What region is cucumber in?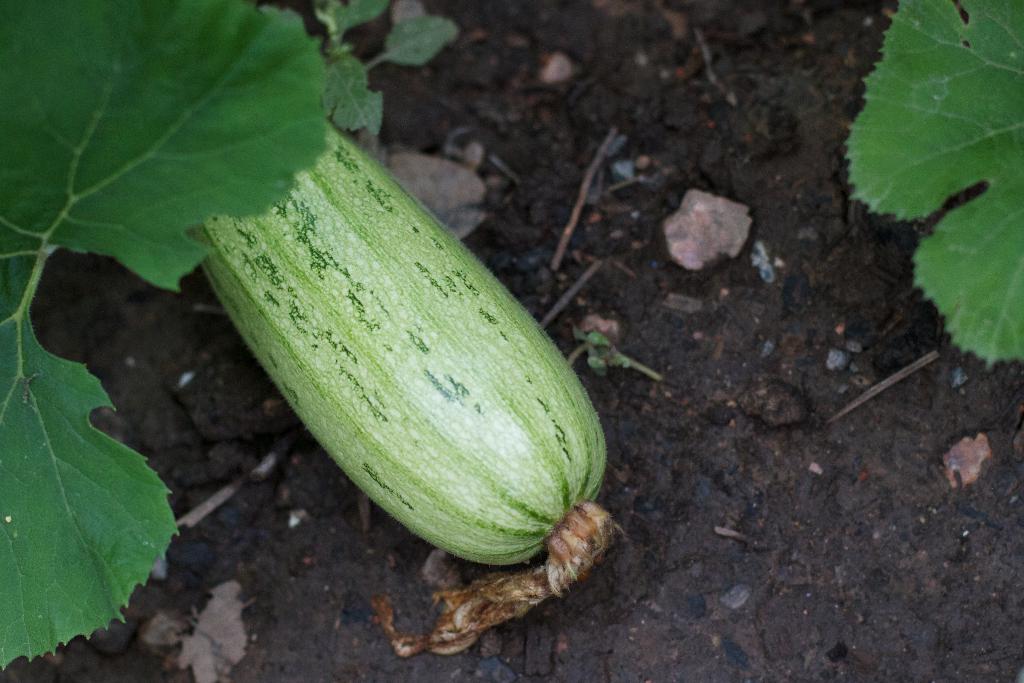
{"x1": 215, "y1": 86, "x2": 628, "y2": 605}.
